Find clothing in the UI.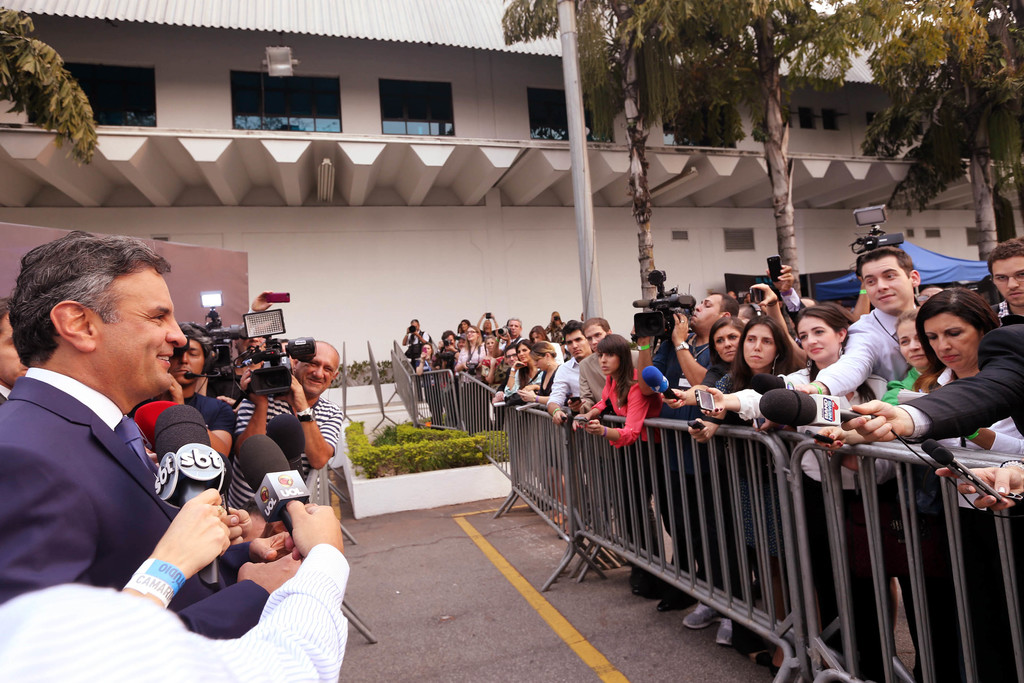
UI element at {"left": 244, "top": 388, "right": 418, "bottom": 455}.
